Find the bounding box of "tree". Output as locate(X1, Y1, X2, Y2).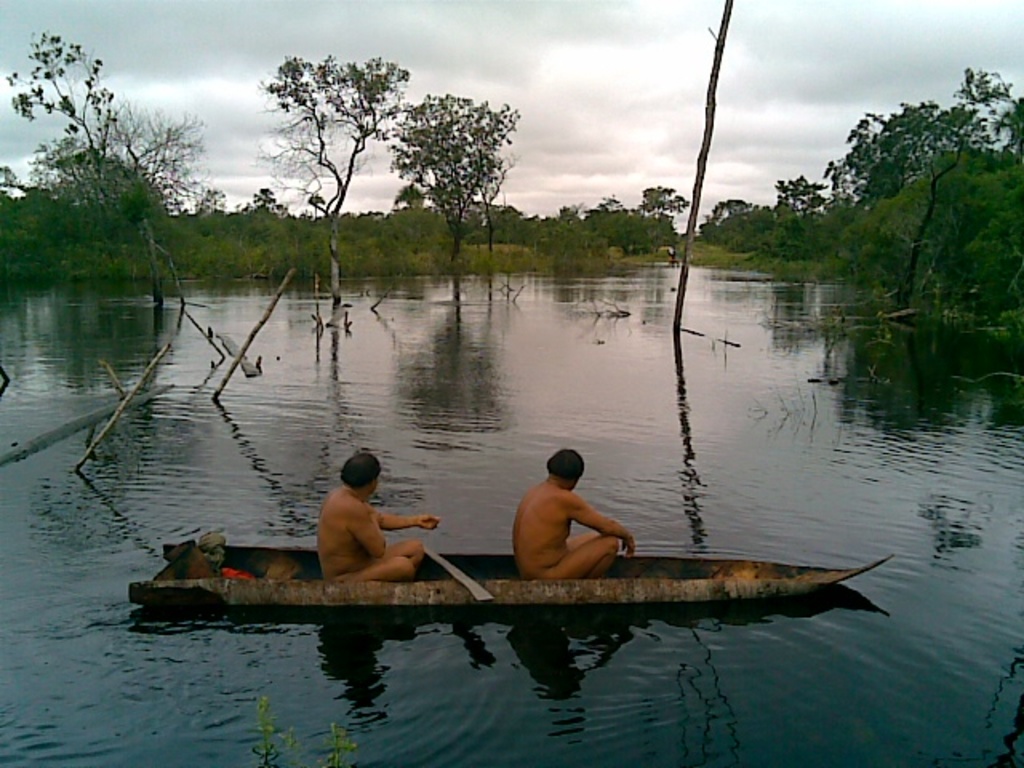
locate(702, 195, 757, 232).
